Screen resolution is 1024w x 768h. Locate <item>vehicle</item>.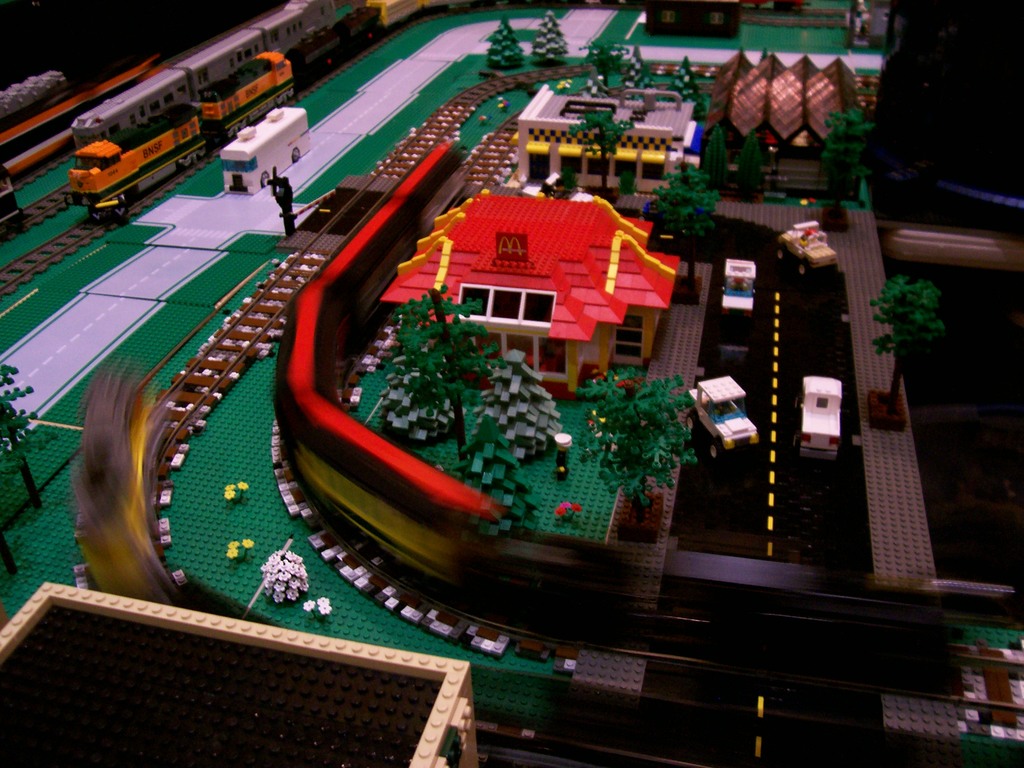
[69, 0, 336, 148].
